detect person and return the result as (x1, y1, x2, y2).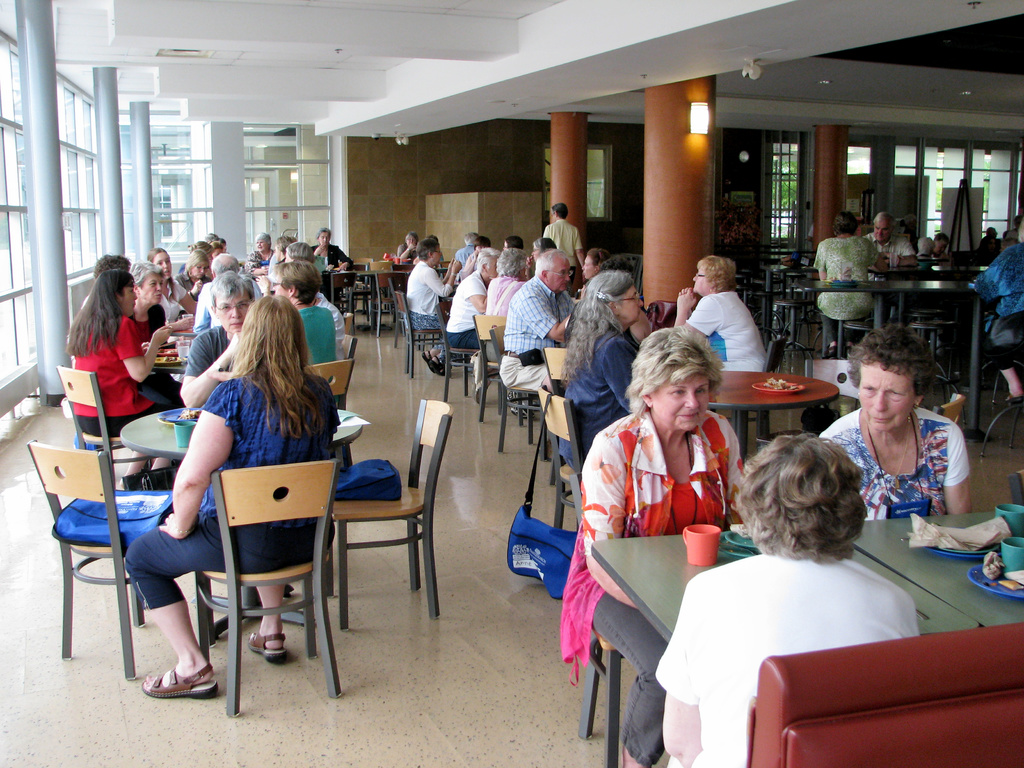
(648, 430, 917, 767).
